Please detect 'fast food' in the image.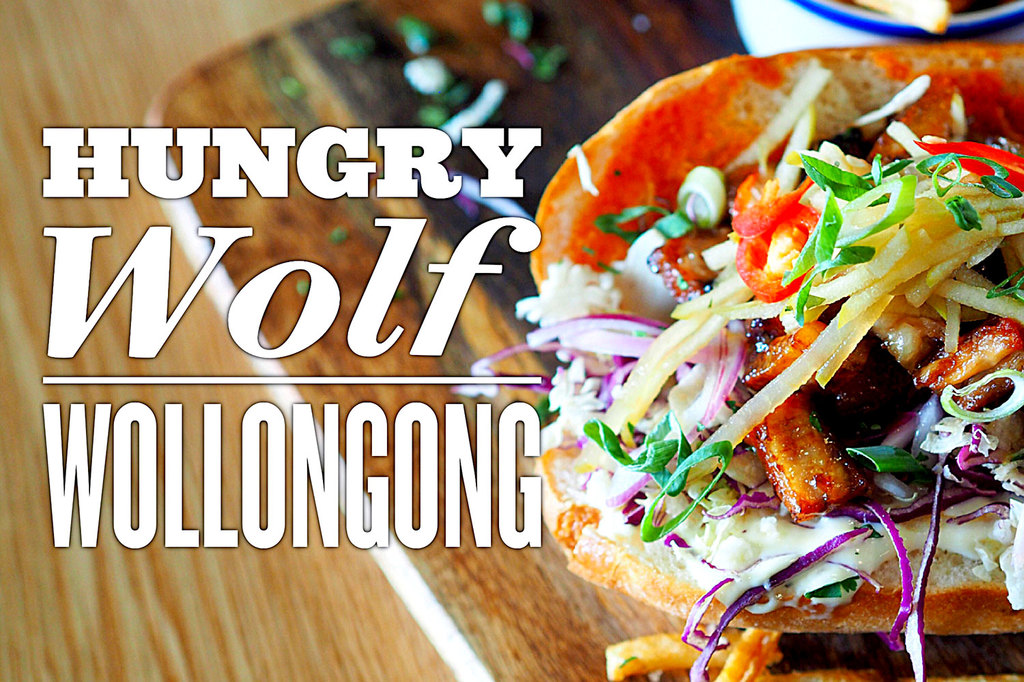
(493,33,995,651).
